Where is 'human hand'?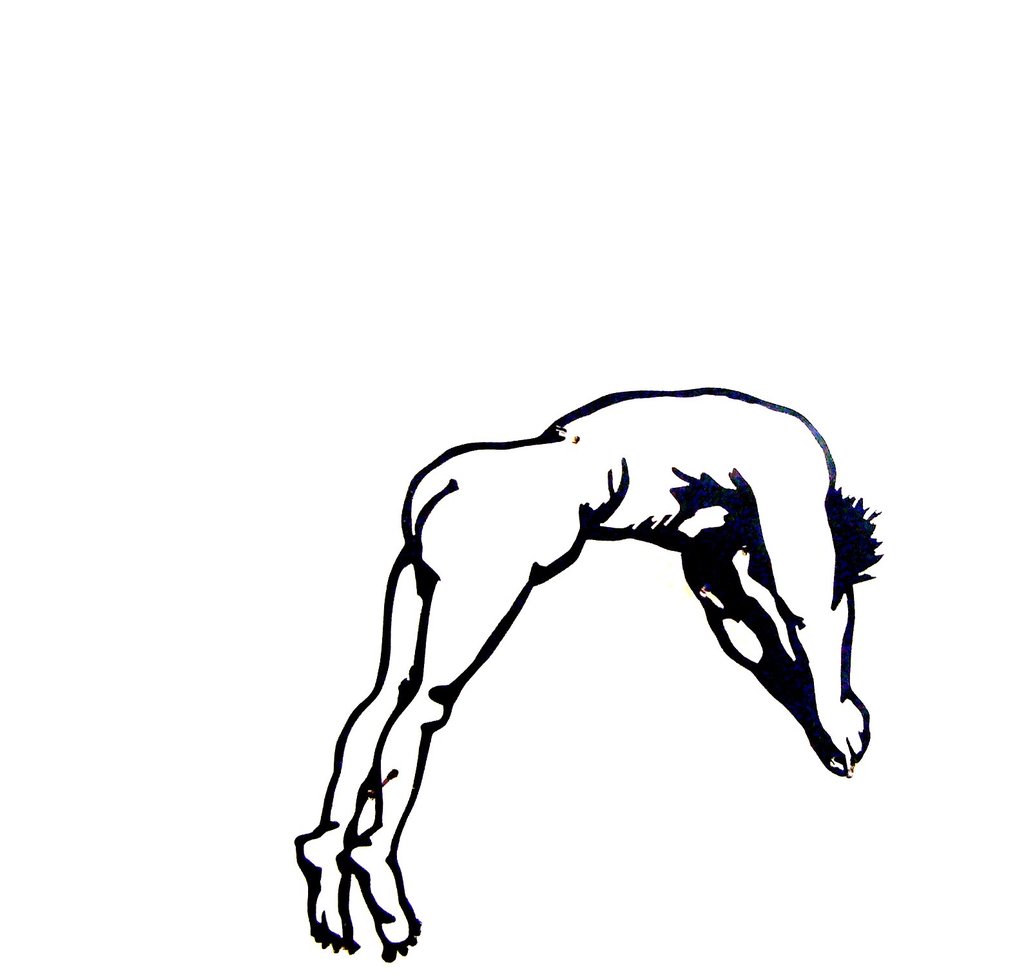
BBox(793, 711, 848, 771).
